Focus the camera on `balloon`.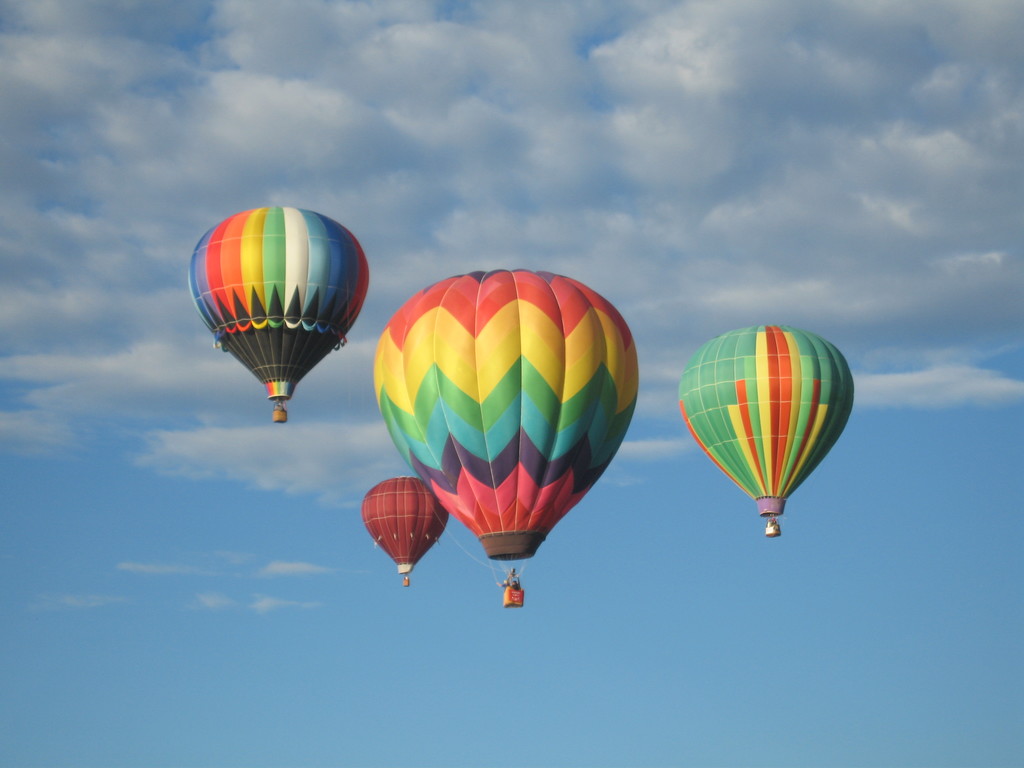
Focus region: bbox(361, 475, 451, 563).
